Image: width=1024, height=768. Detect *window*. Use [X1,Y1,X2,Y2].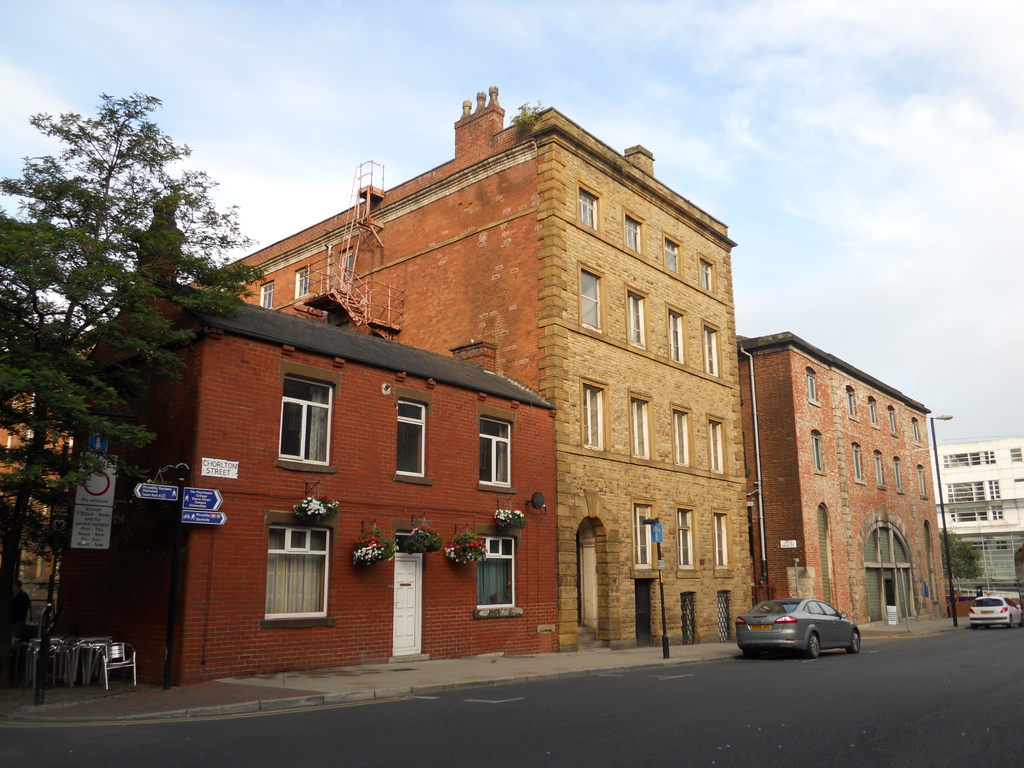
[890,408,895,432].
